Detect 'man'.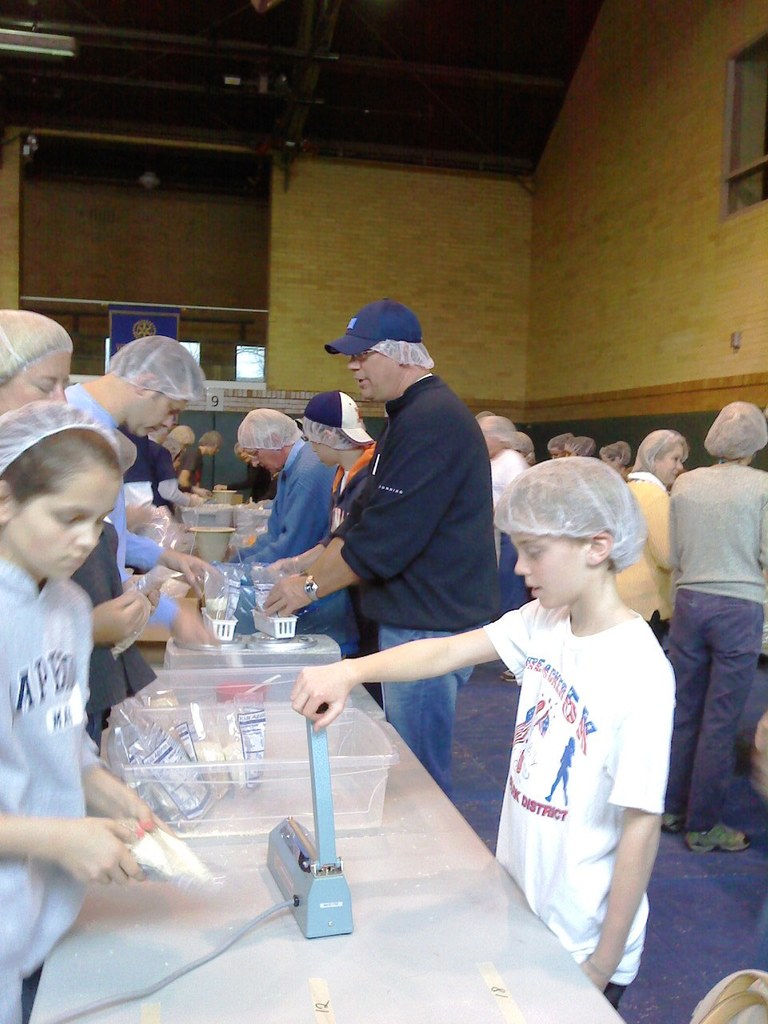
Detected at 235/407/361/658.
